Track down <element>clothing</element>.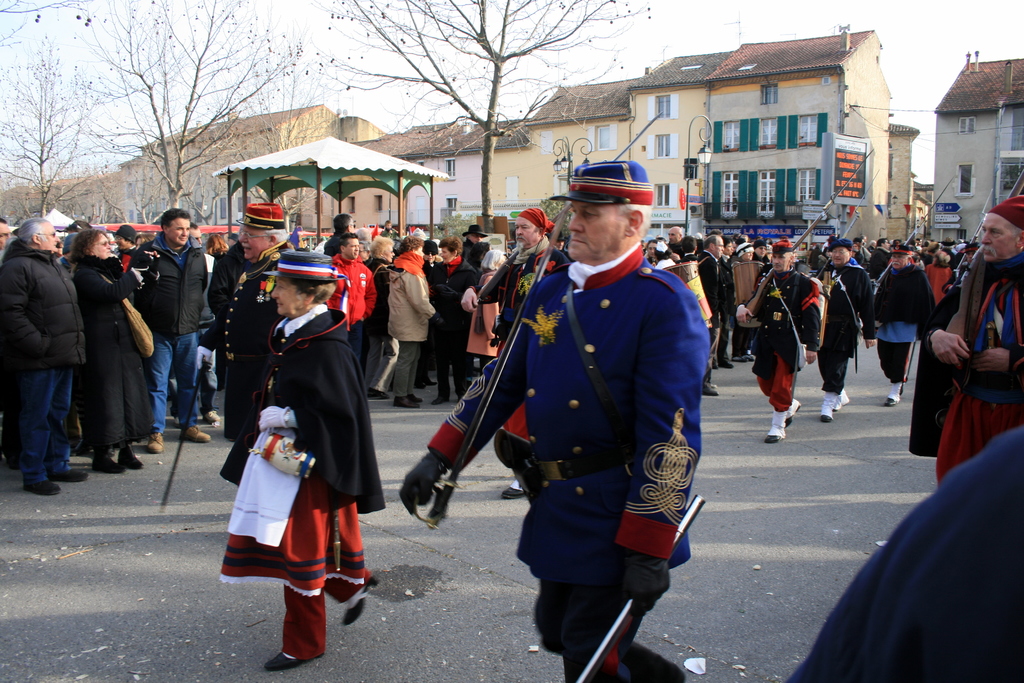
Tracked to (left=735, top=265, right=820, bottom=411).
